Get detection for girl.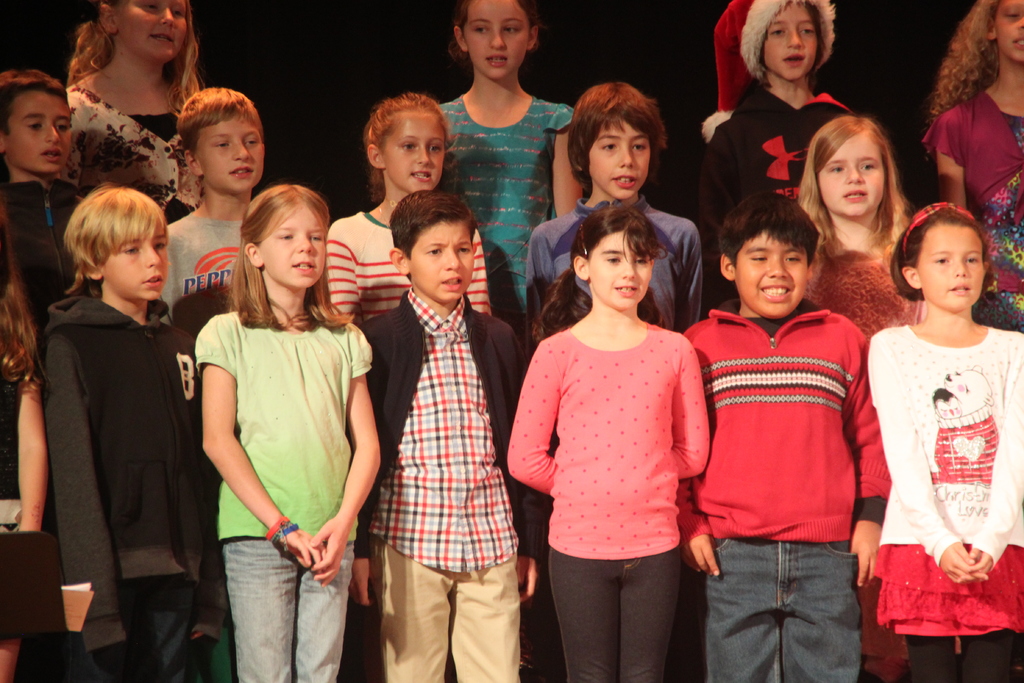
Detection: Rect(499, 202, 721, 682).
